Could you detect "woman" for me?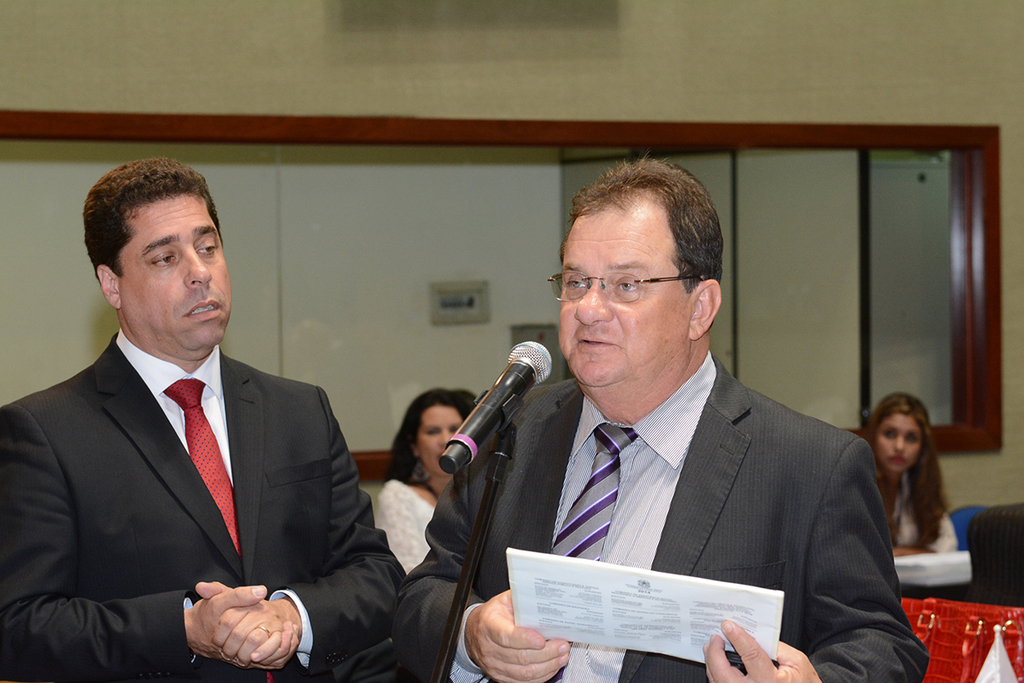
Detection result: [x1=860, y1=389, x2=953, y2=555].
